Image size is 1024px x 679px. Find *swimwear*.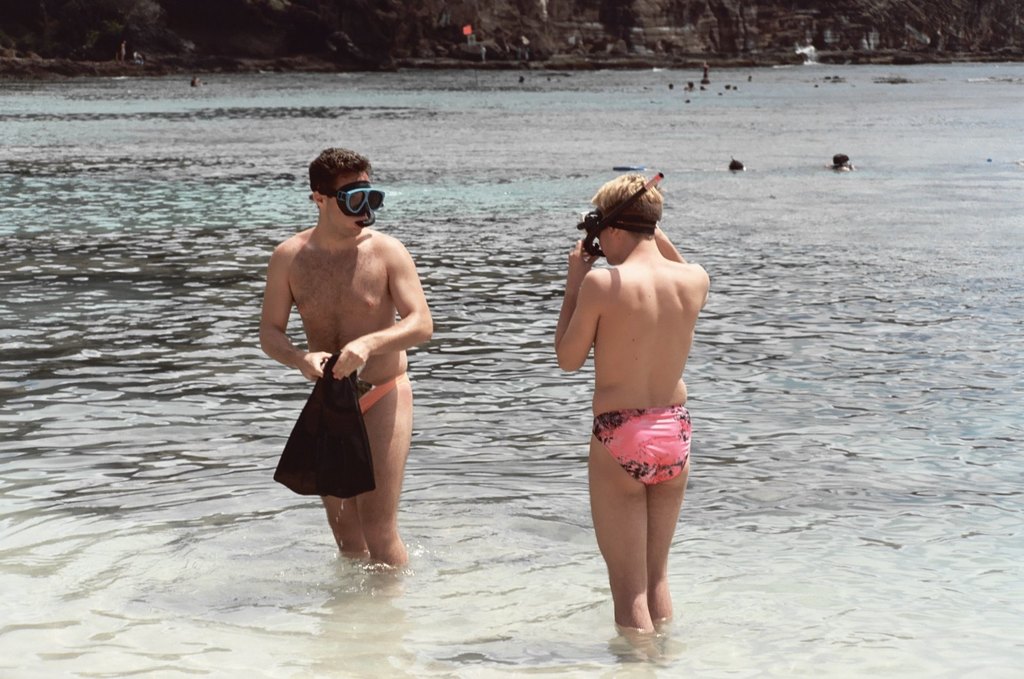
box(595, 402, 696, 488).
